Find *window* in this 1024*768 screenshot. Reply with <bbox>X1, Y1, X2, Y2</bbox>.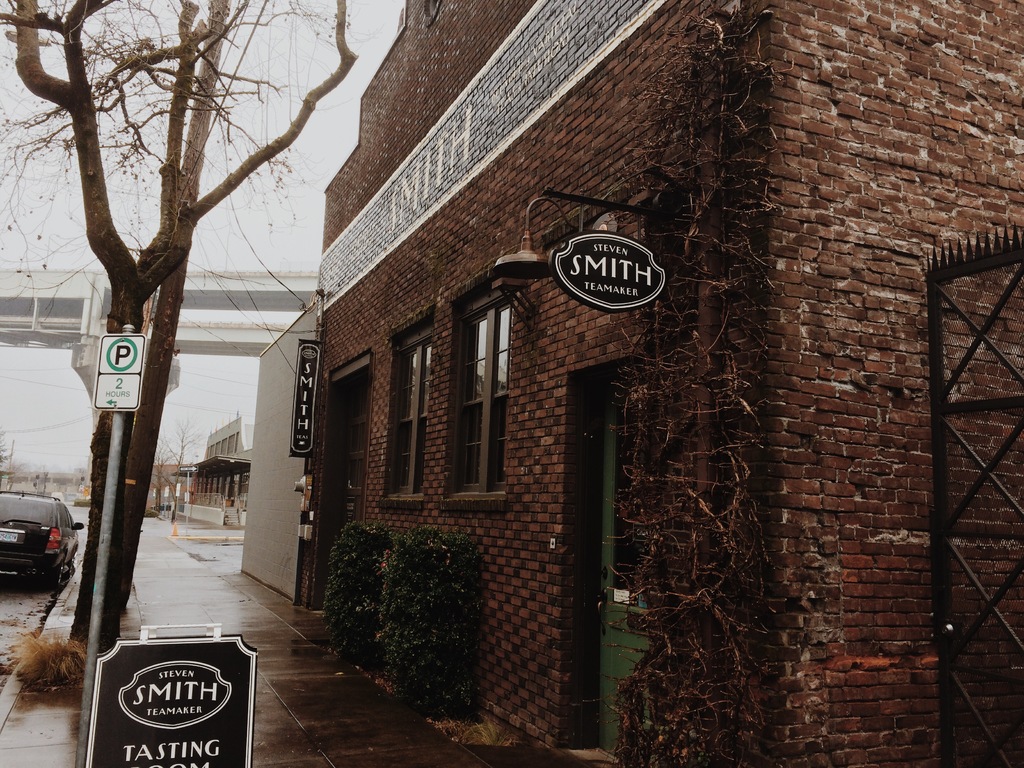
<bbox>387, 318, 438, 495</bbox>.
